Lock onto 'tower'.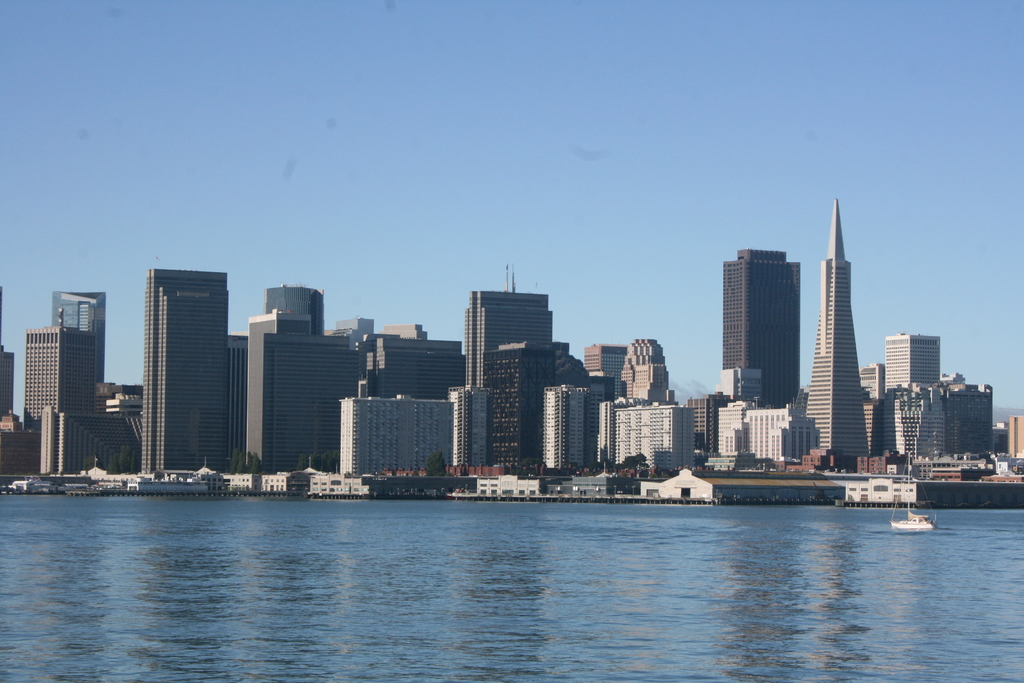
Locked: pyautogui.locateOnScreen(51, 286, 111, 406).
